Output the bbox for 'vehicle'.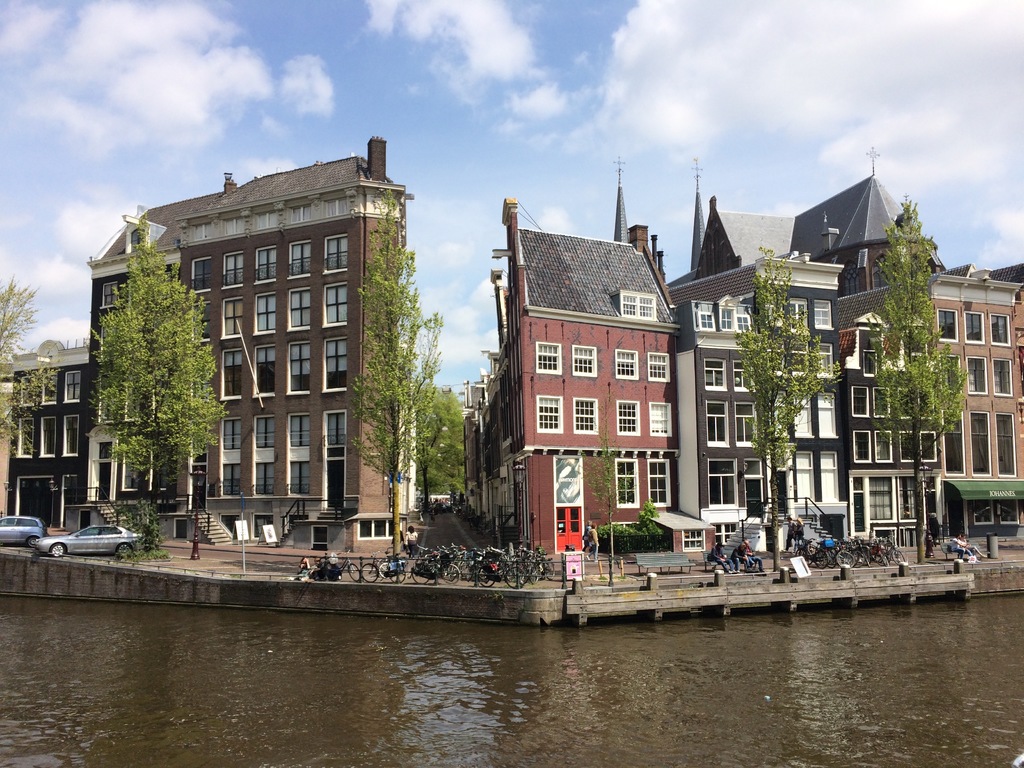
box(360, 547, 405, 586).
